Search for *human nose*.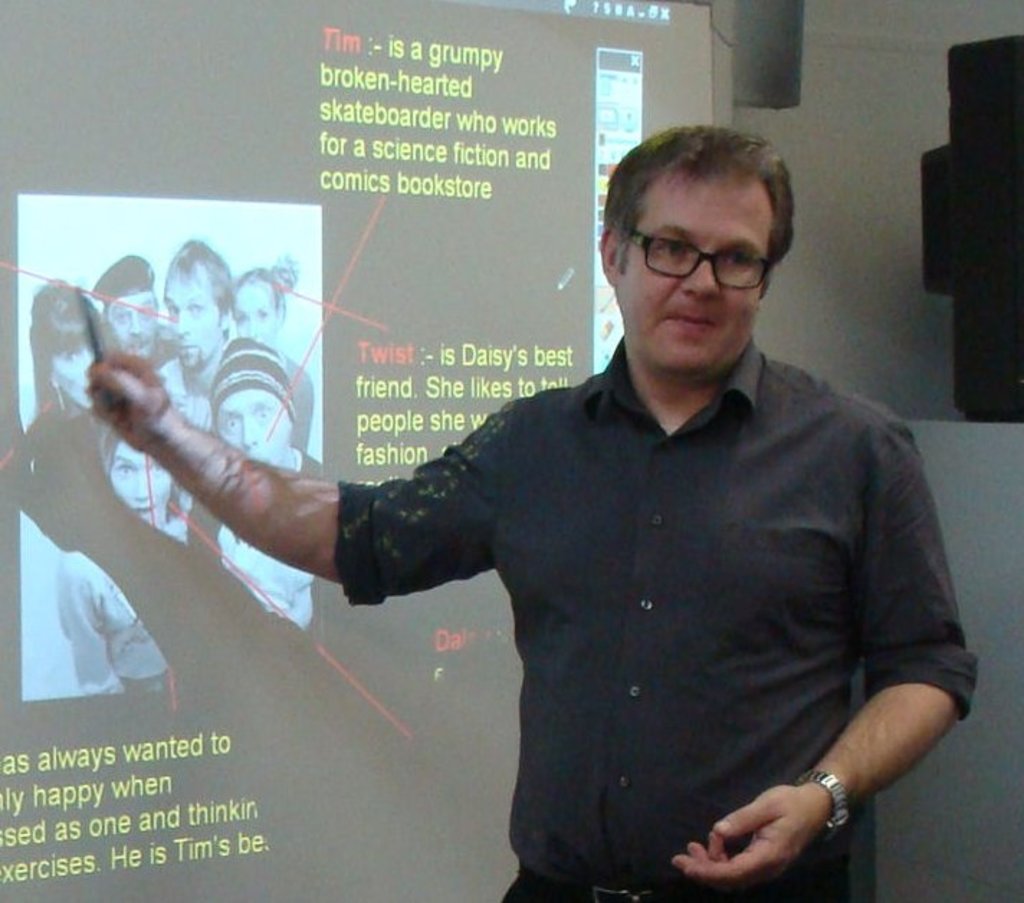
Found at bbox=[82, 352, 92, 362].
